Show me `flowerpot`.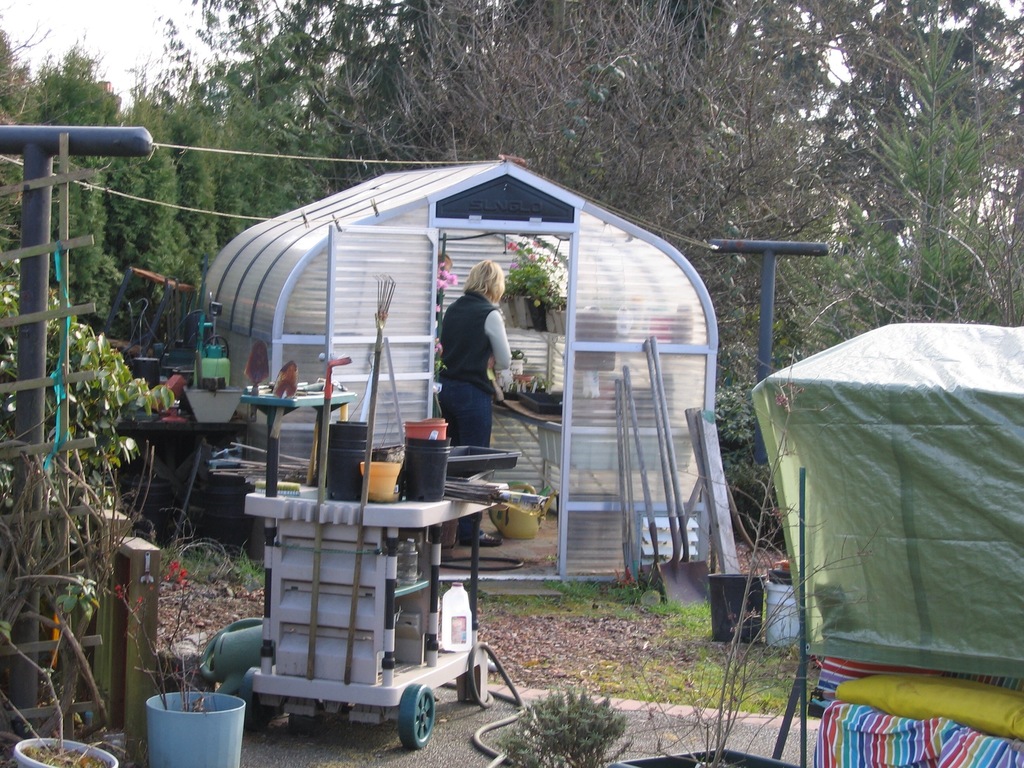
`flowerpot` is here: <box>515,371,533,389</box>.
